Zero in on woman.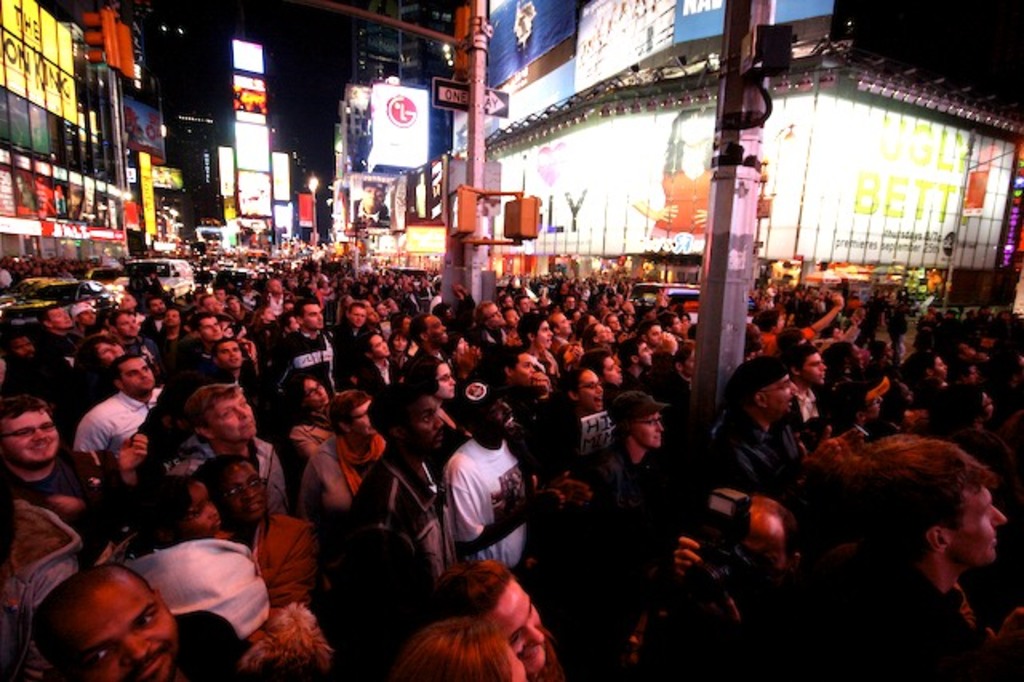
Zeroed in: (left=243, top=306, right=282, bottom=355).
